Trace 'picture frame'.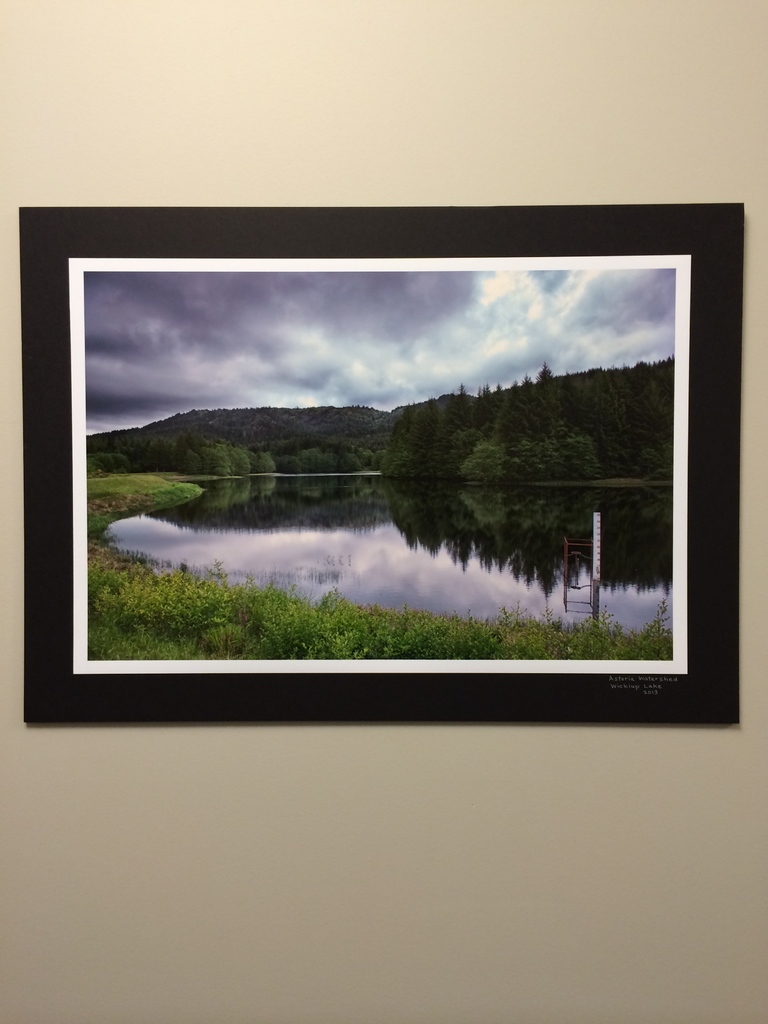
Traced to (left=16, top=183, right=742, bottom=743).
